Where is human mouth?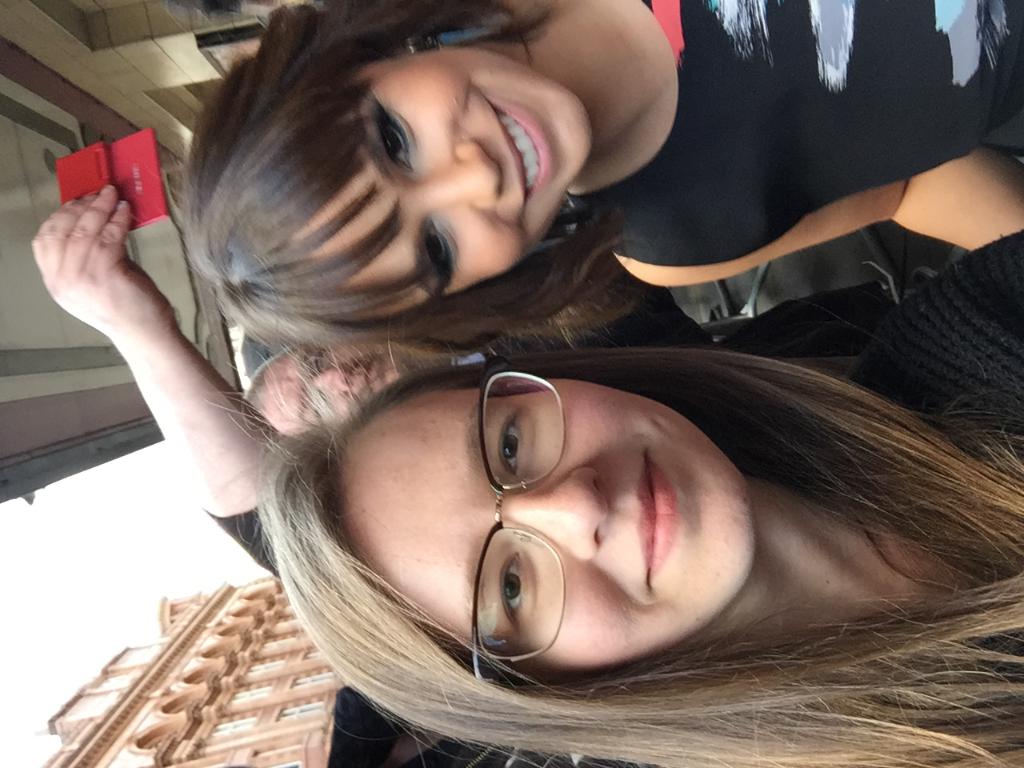
<box>484,94,542,210</box>.
